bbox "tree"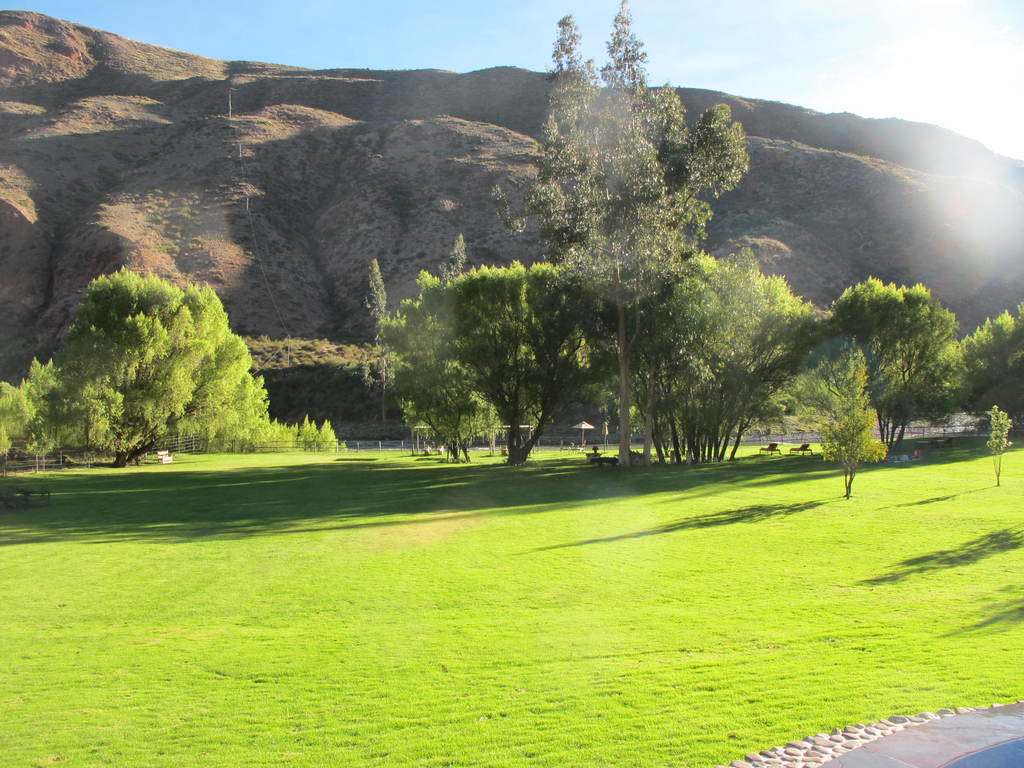
<region>351, 252, 392, 447</region>
